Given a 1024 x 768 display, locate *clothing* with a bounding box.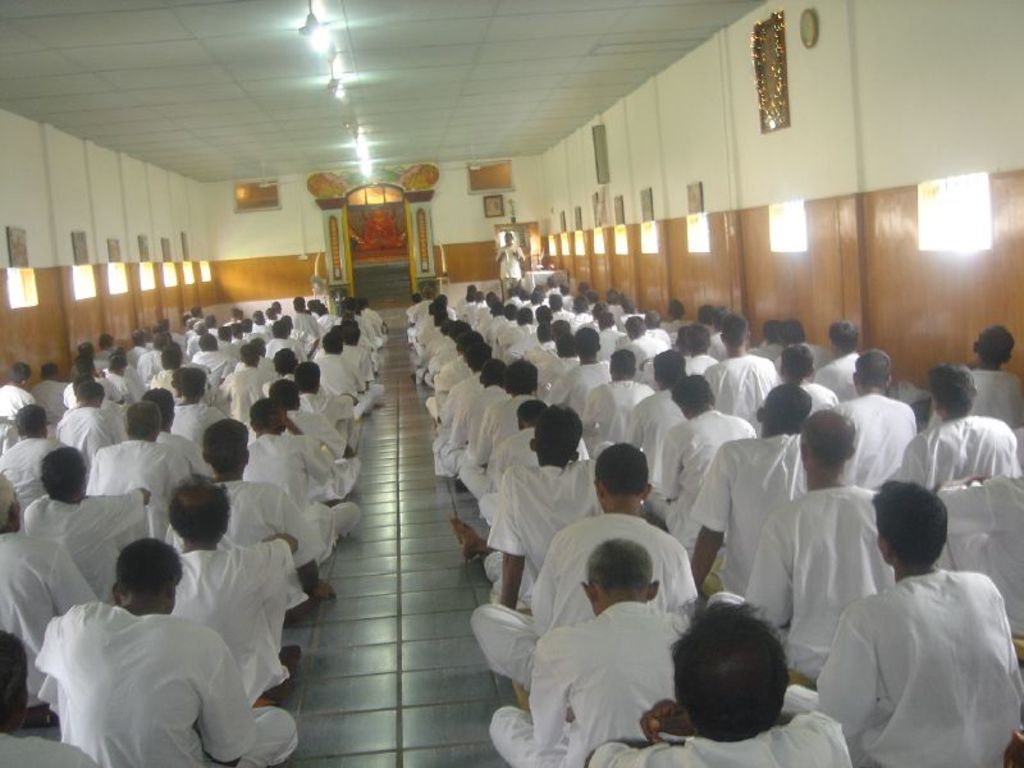
Located: detection(26, 479, 143, 589).
